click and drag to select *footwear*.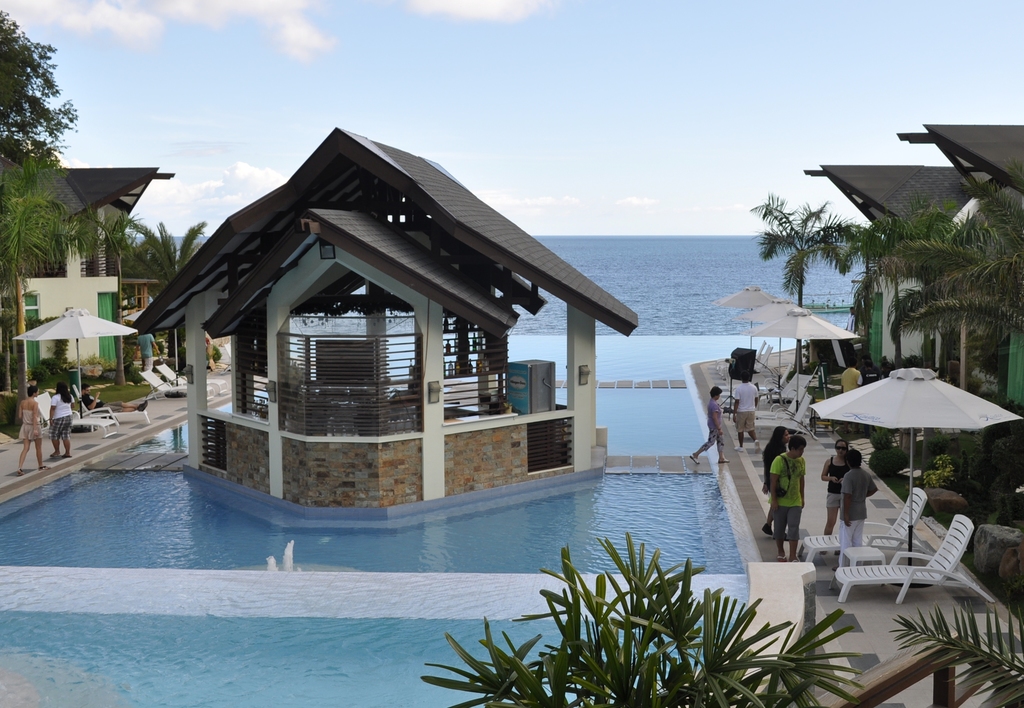
Selection: Rect(19, 468, 24, 479).
